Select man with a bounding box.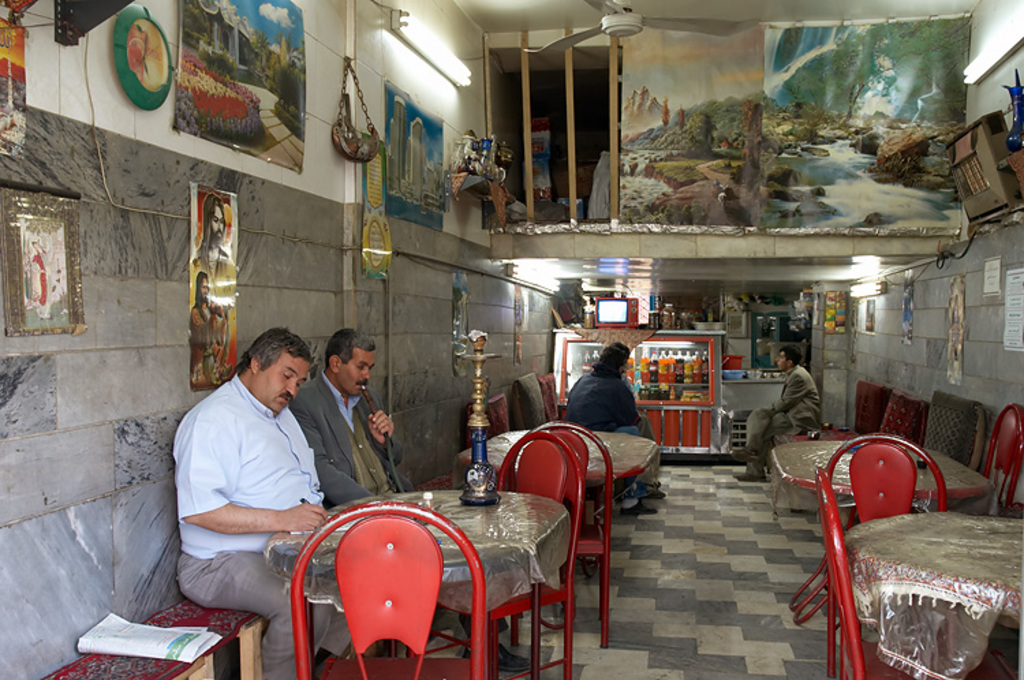
l=728, t=344, r=822, b=483.
